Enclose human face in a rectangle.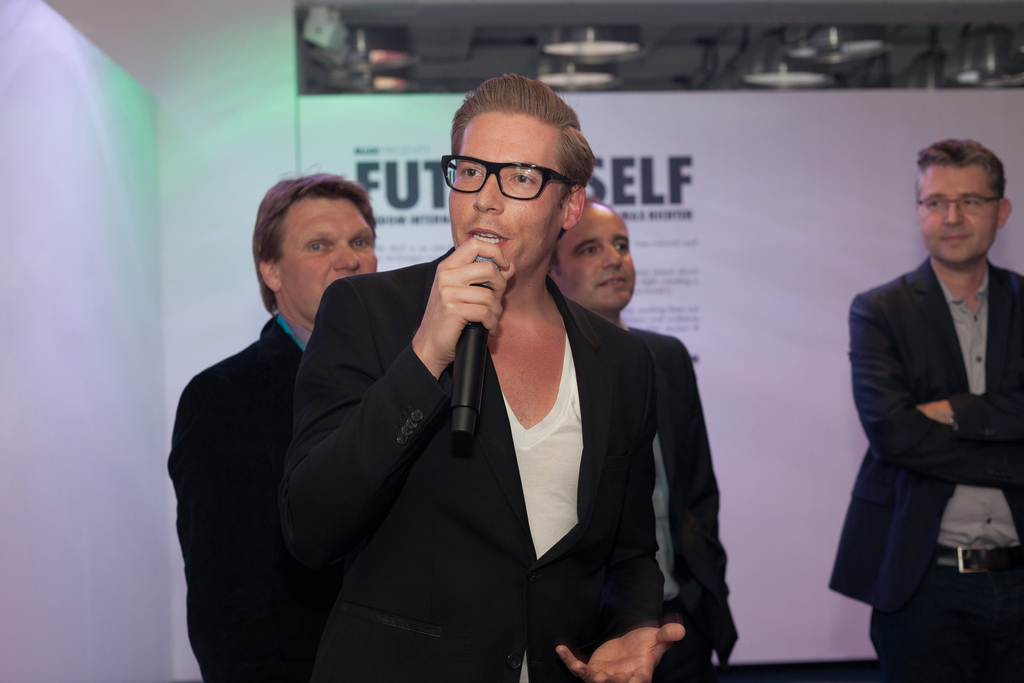
(918, 163, 1000, 265).
